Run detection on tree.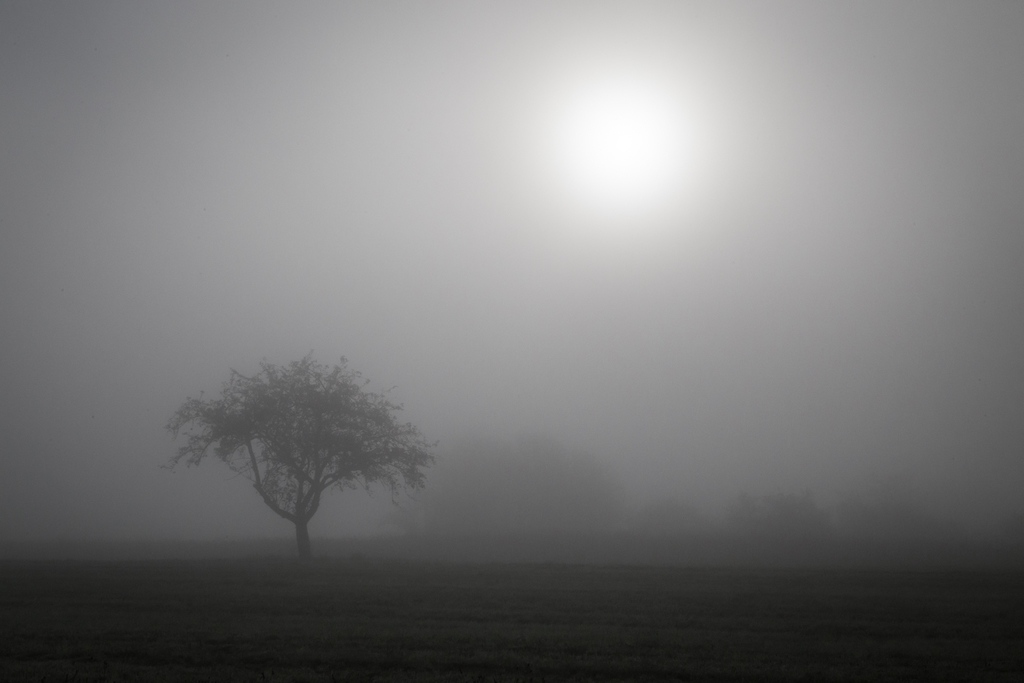
Result: 165:342:436:559.
